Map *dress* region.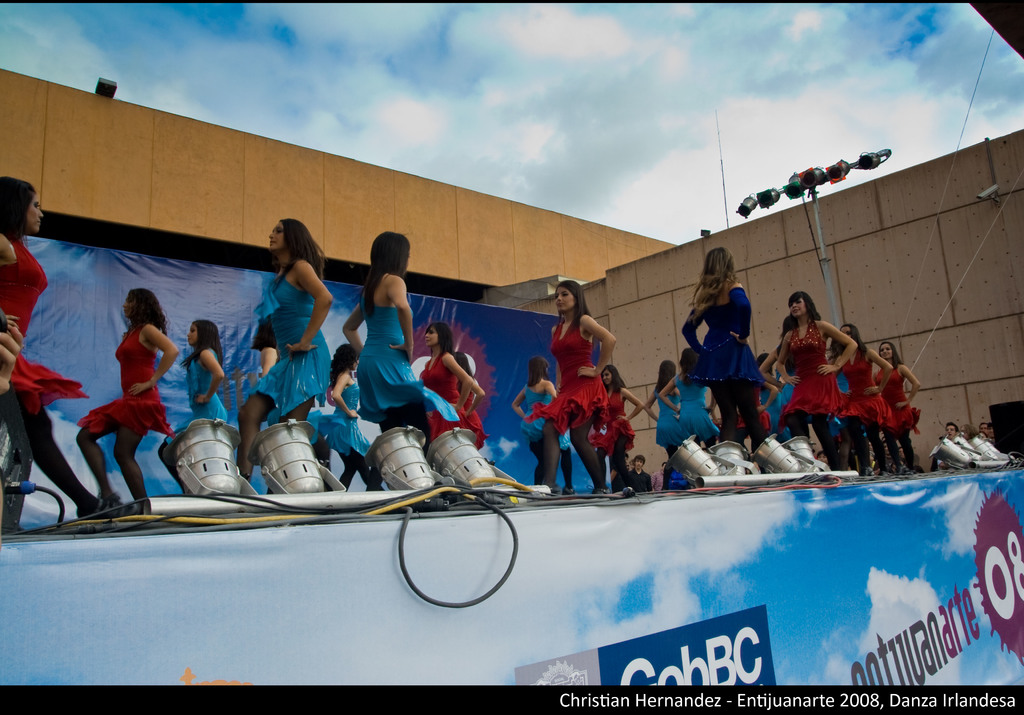
Mapped to [679,374,718,454].
